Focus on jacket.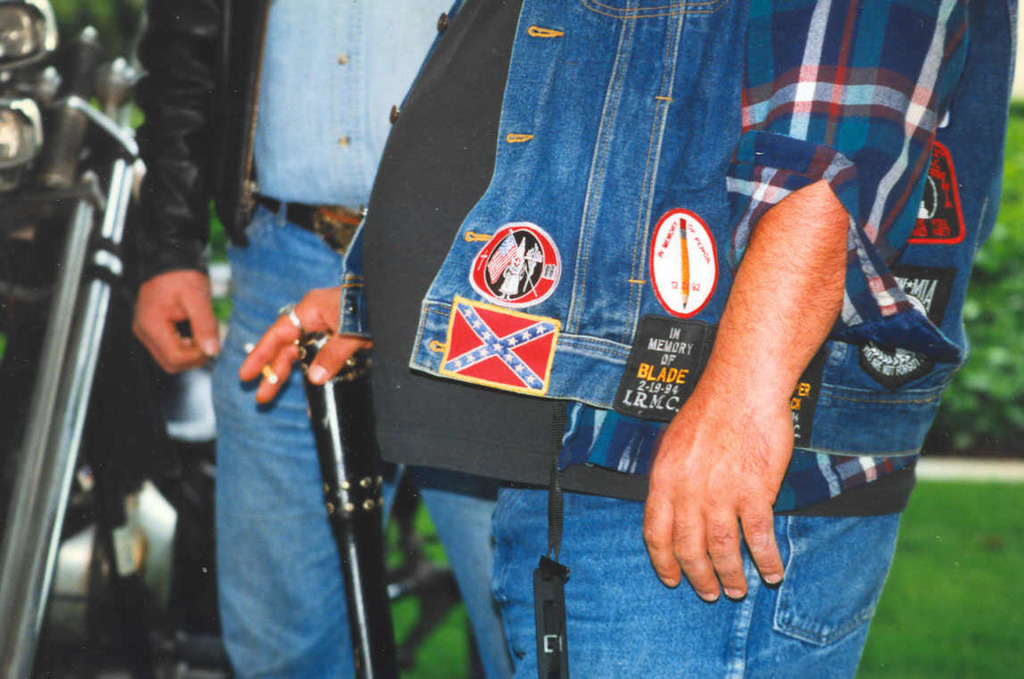
Focused at 337:0:1018:456.
